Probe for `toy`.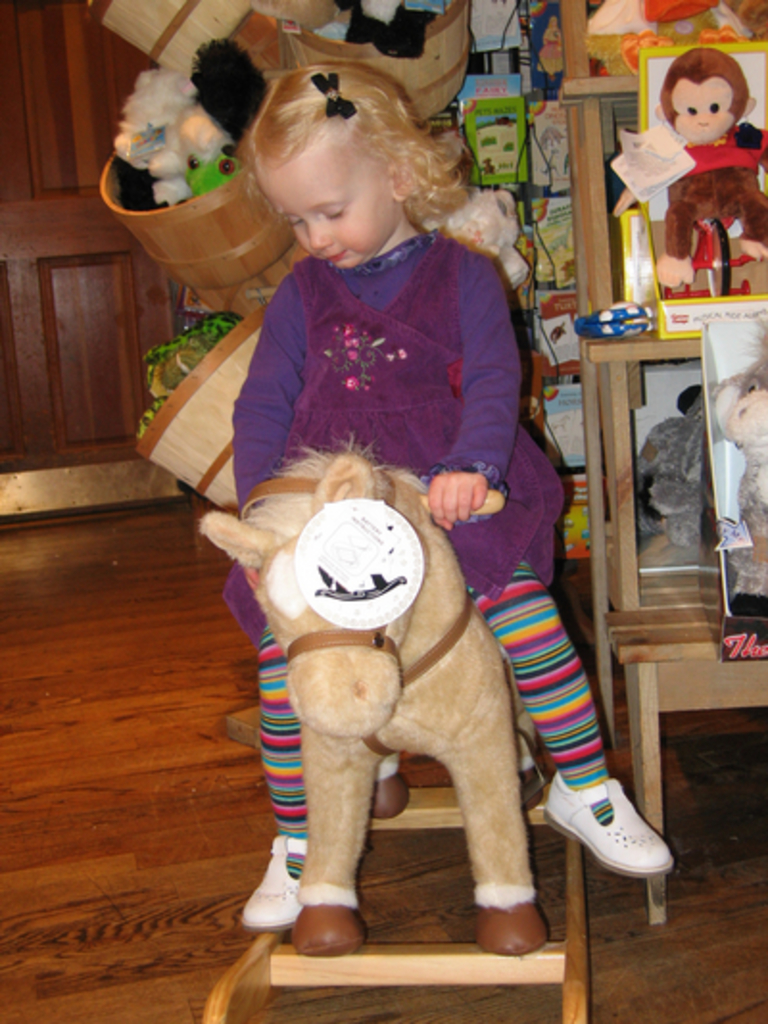
Probe result: select_region(338, 0, 442, 58).
